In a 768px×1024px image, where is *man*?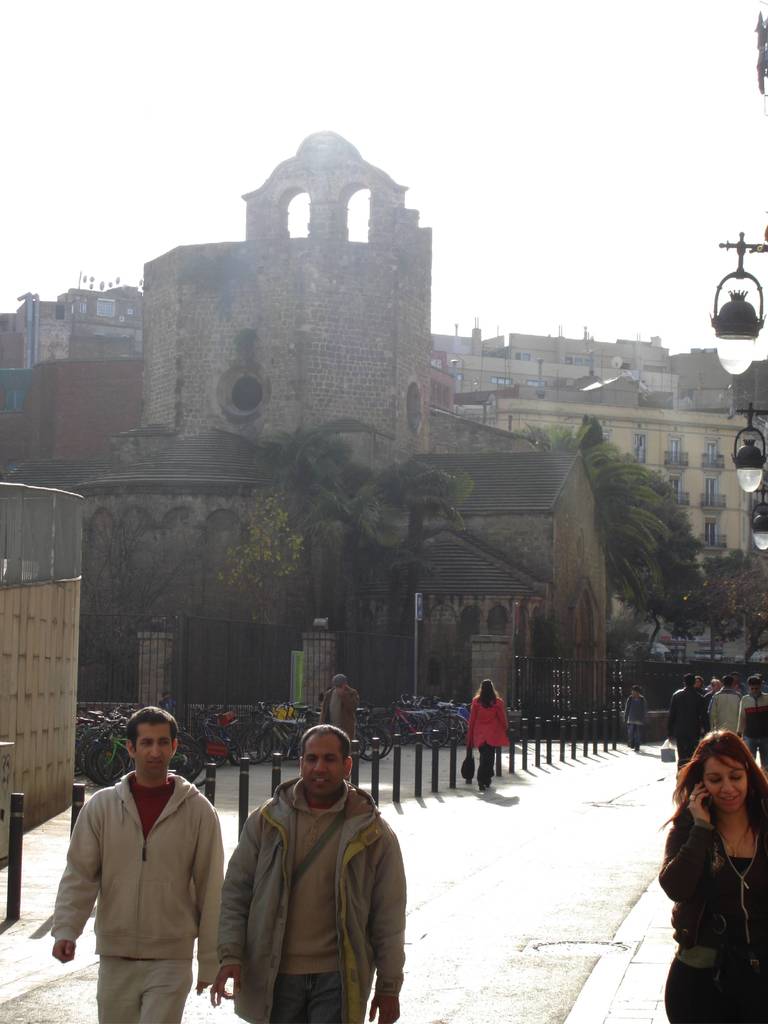
703:666:723:691.
